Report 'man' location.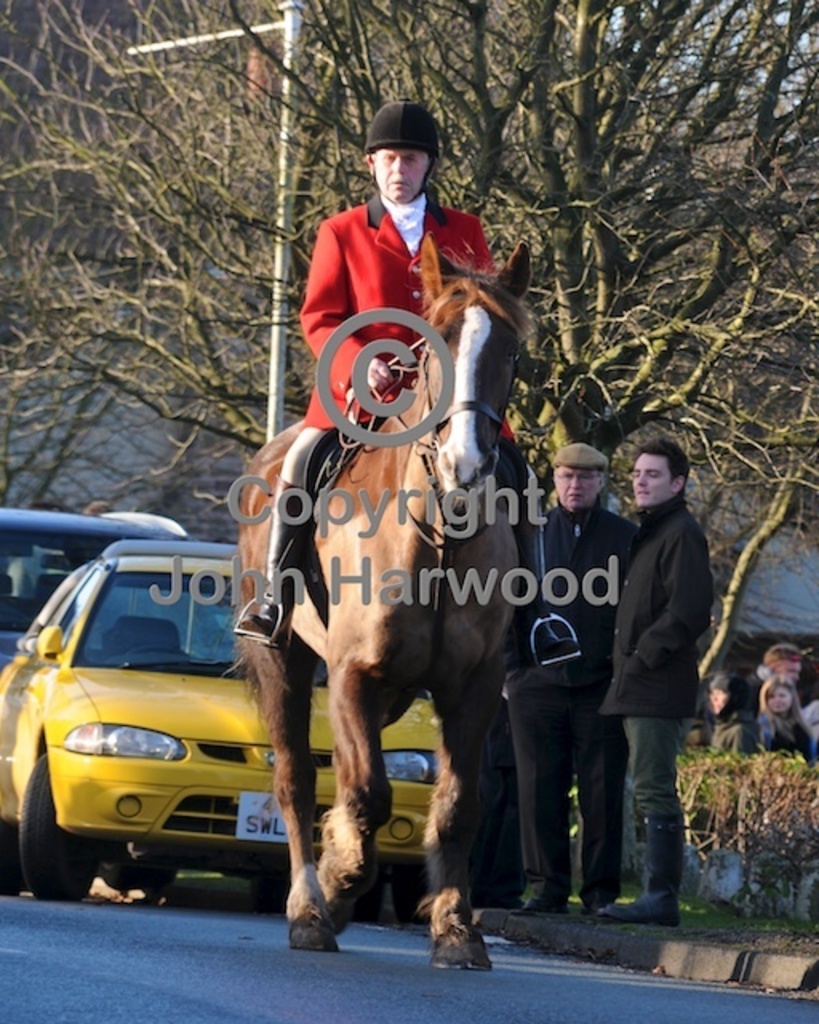
Report: pyautogui.locateOnScreen(744, 637, 817, 750).
